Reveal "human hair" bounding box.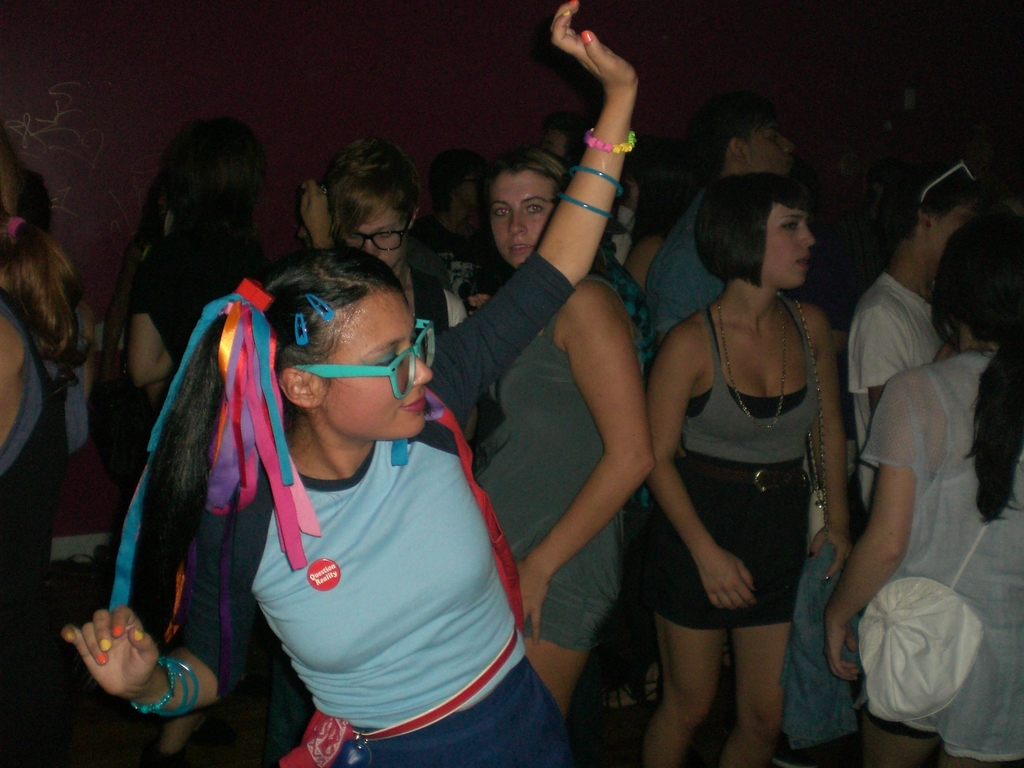
Revealed: crop(303, 141, 421, 245).
